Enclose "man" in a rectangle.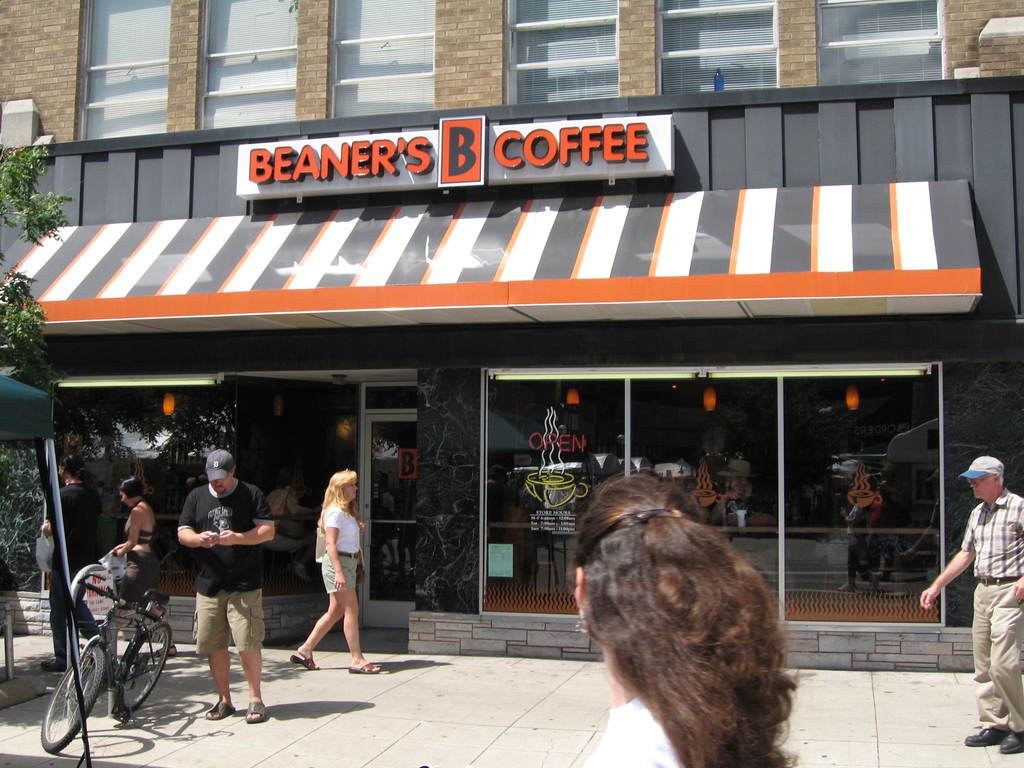
<box>918,455,1023,753</box>.
